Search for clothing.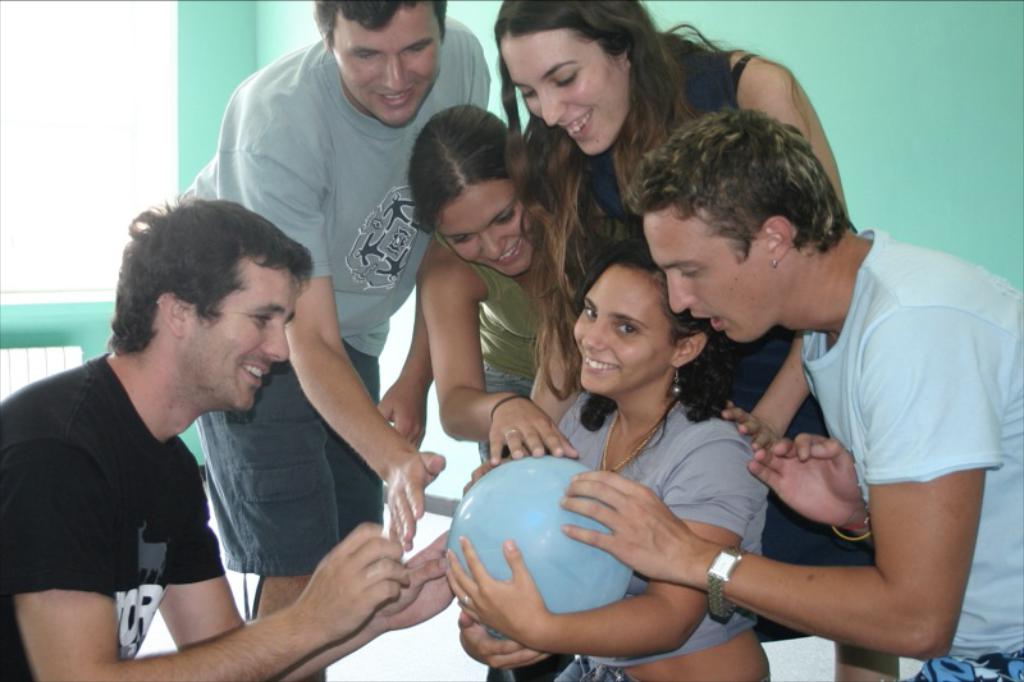
Found at crop(1, 347, 227, 681).
